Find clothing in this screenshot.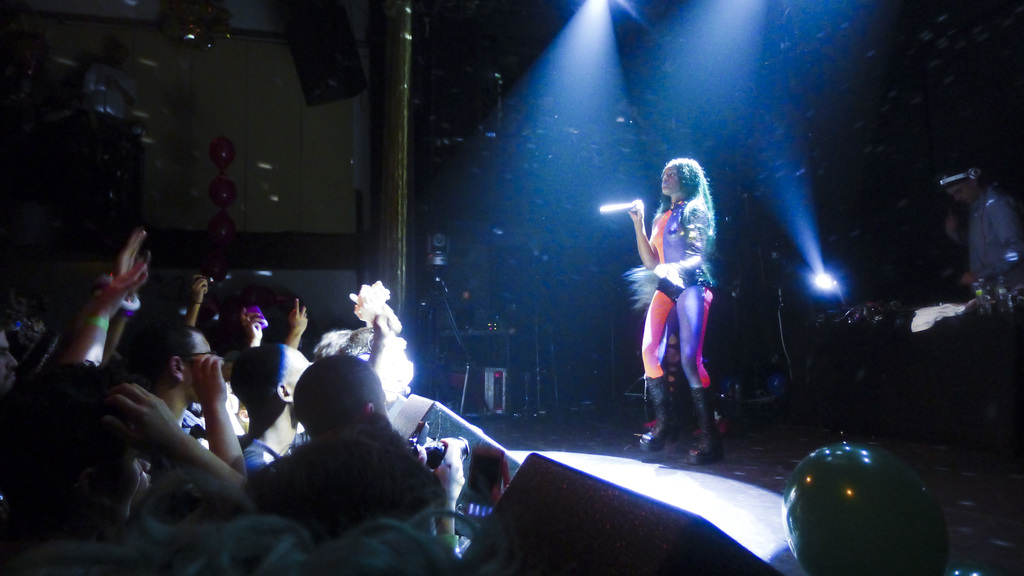
The bounding box for clothing is bbox(625, 173, 719, 404).
